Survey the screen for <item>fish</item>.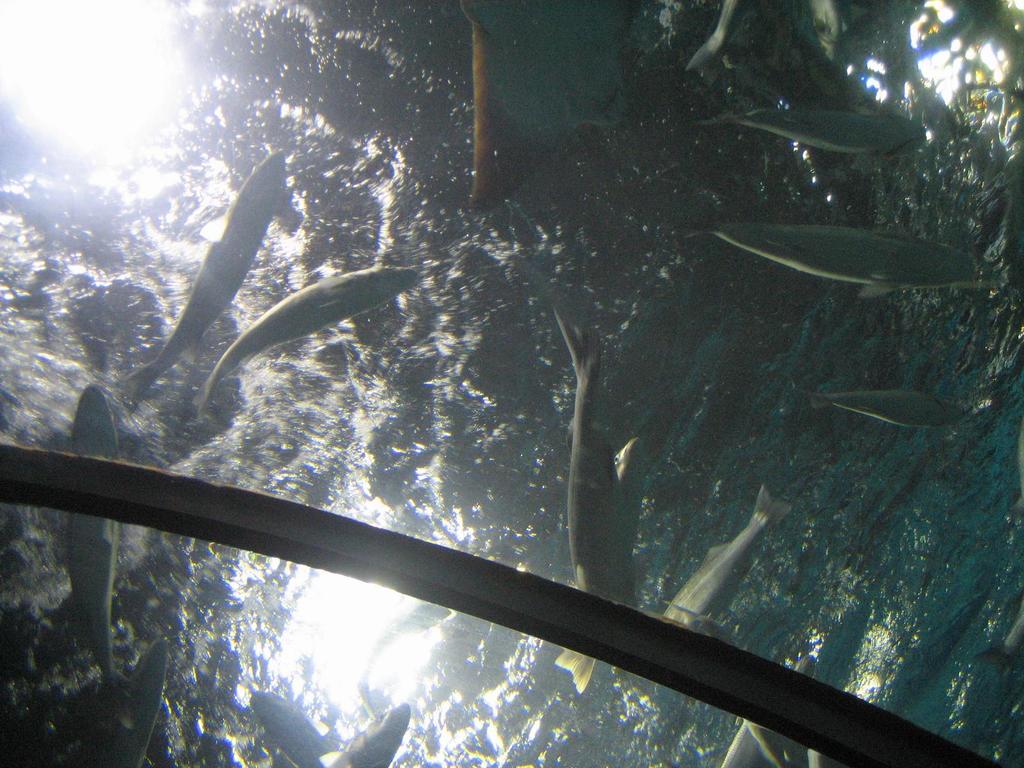
Survey found: Rect(58, 381, 118, 707).
